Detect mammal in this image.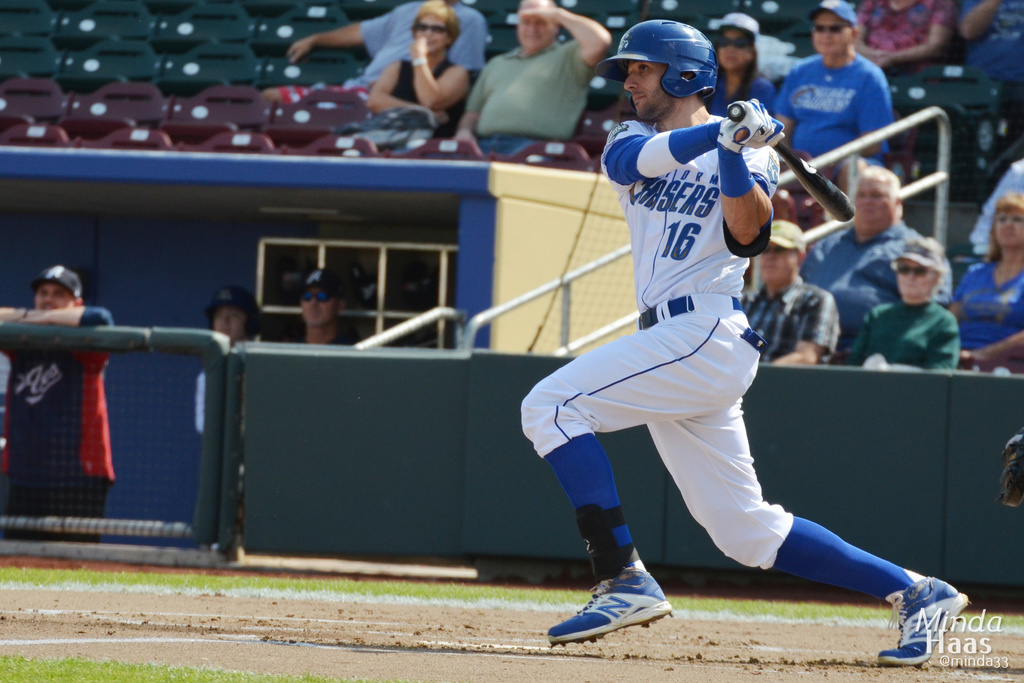
Detection: l=738, t=219, r=843, b=361.
